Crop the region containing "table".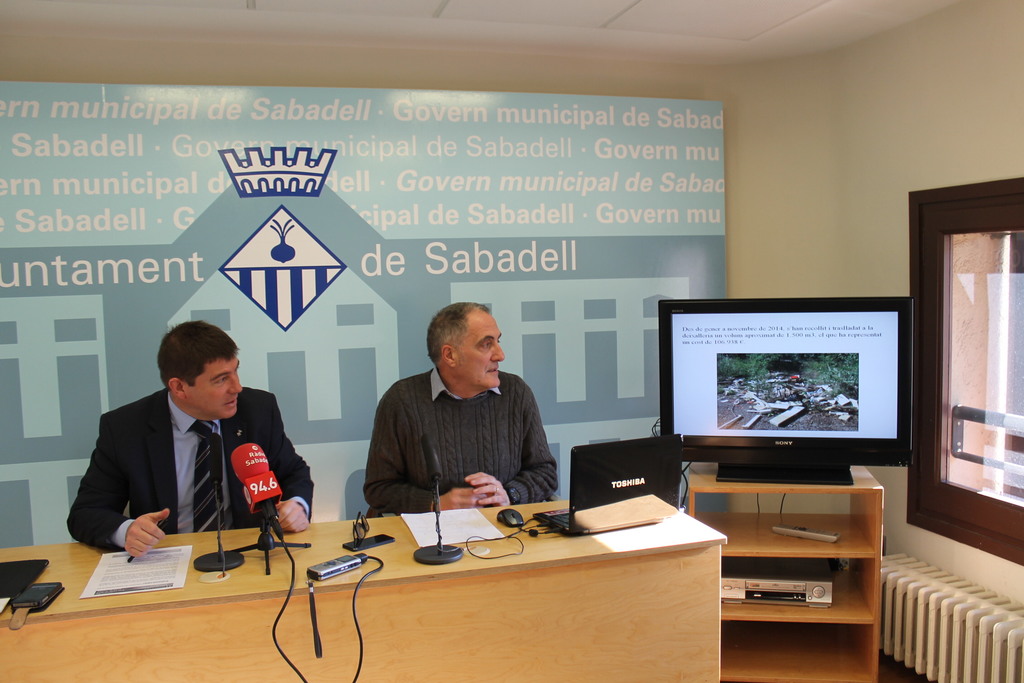
Crop region: 0, 495, 722, 682.
